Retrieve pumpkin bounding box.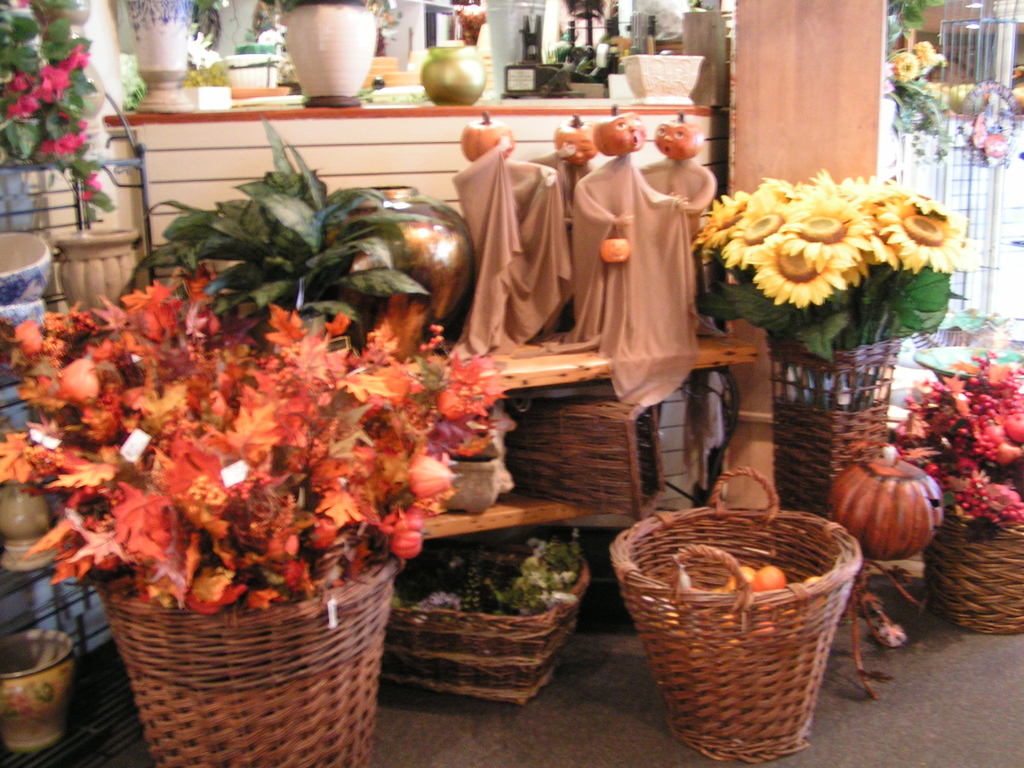
Bounding box: x1=837, y1=452, x2=950, y2=572.
